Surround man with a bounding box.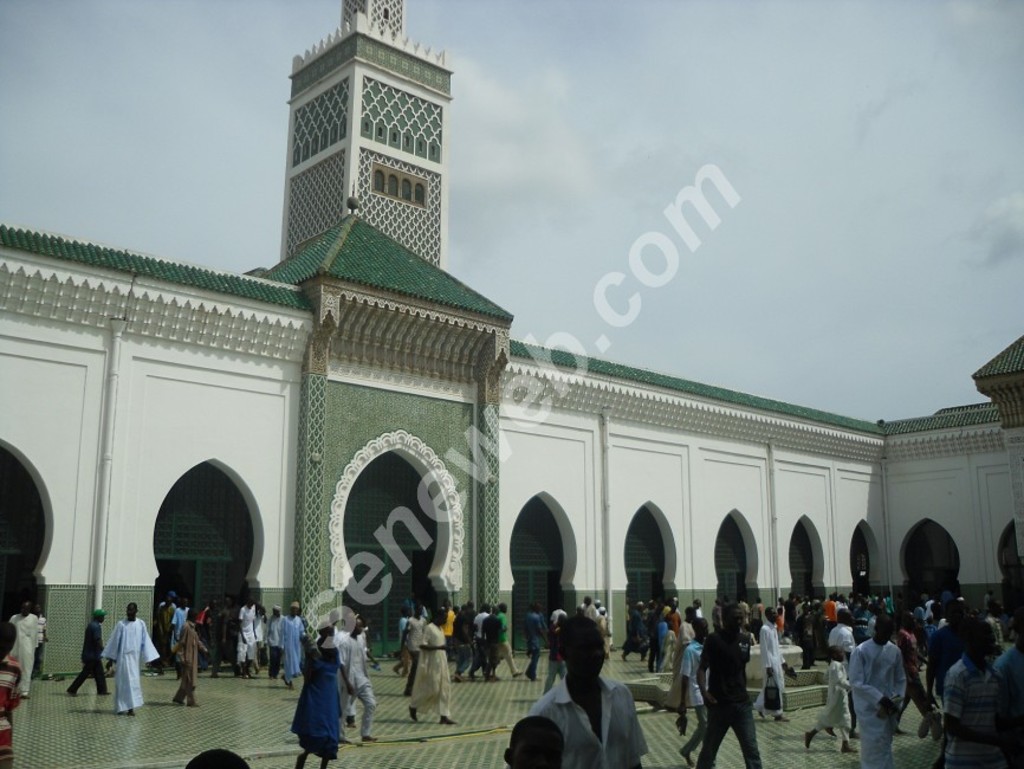
pyautogui.locateOnScreen(98, 602, 157, 713).
